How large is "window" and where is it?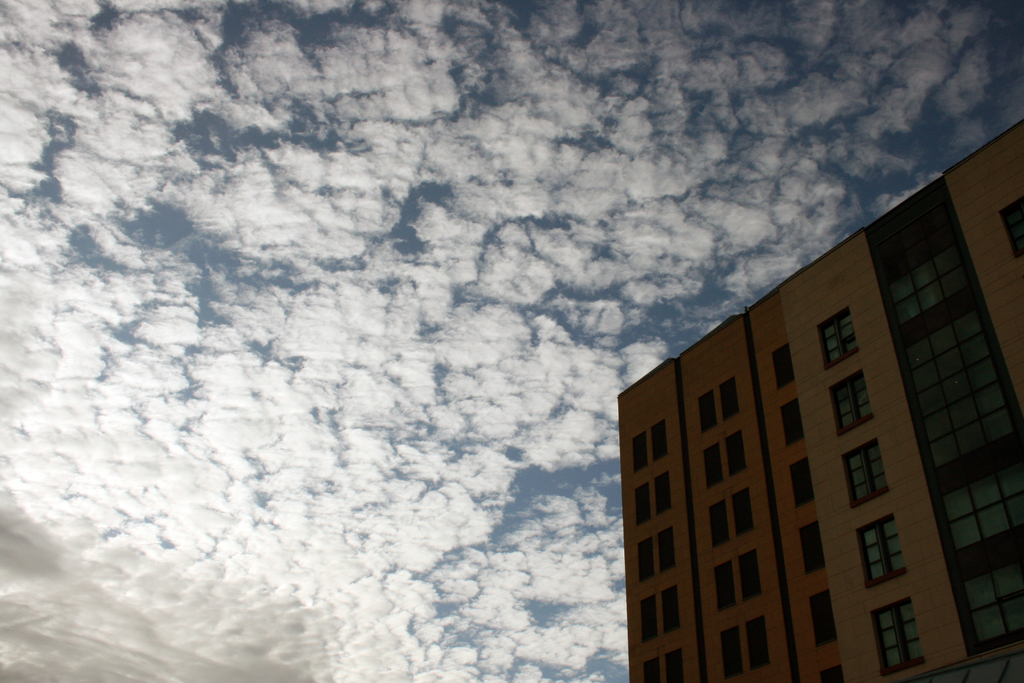
Bounding box: 909 311 1014 468.
